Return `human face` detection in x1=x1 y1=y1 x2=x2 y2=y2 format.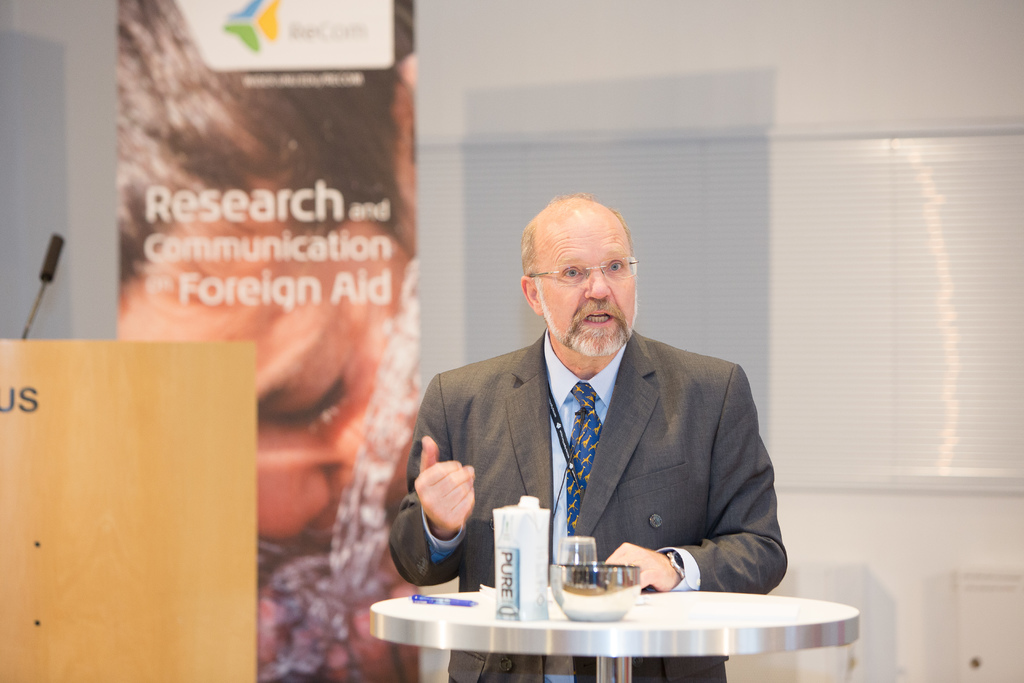
x1=120 y1=218 x2=404 y2=547.
